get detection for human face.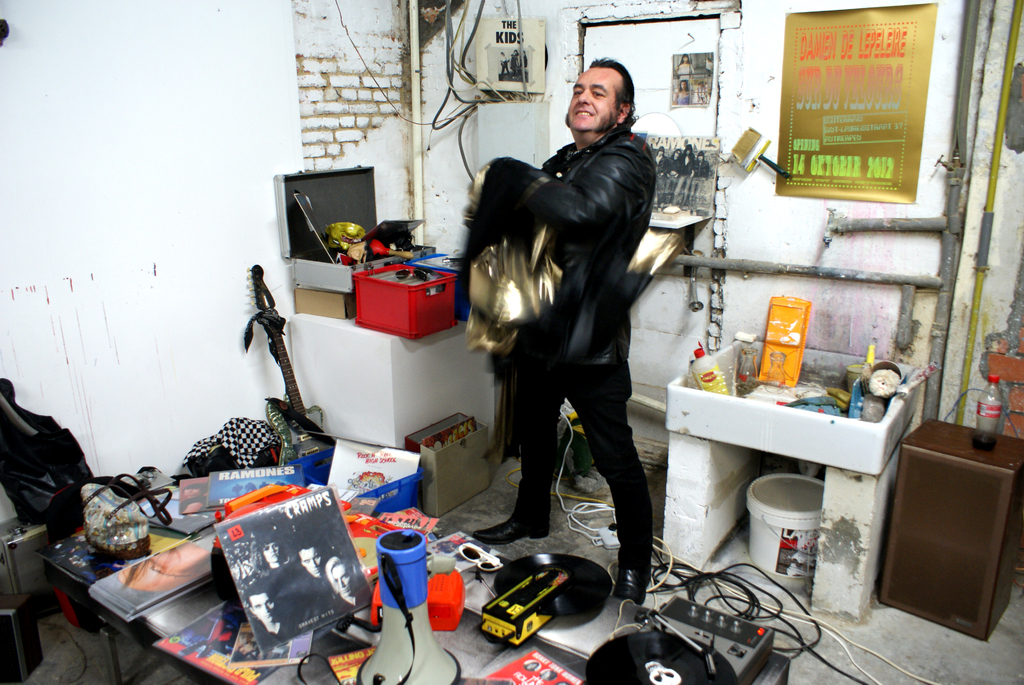
Detection: crop(681, 54, 689, 63).
